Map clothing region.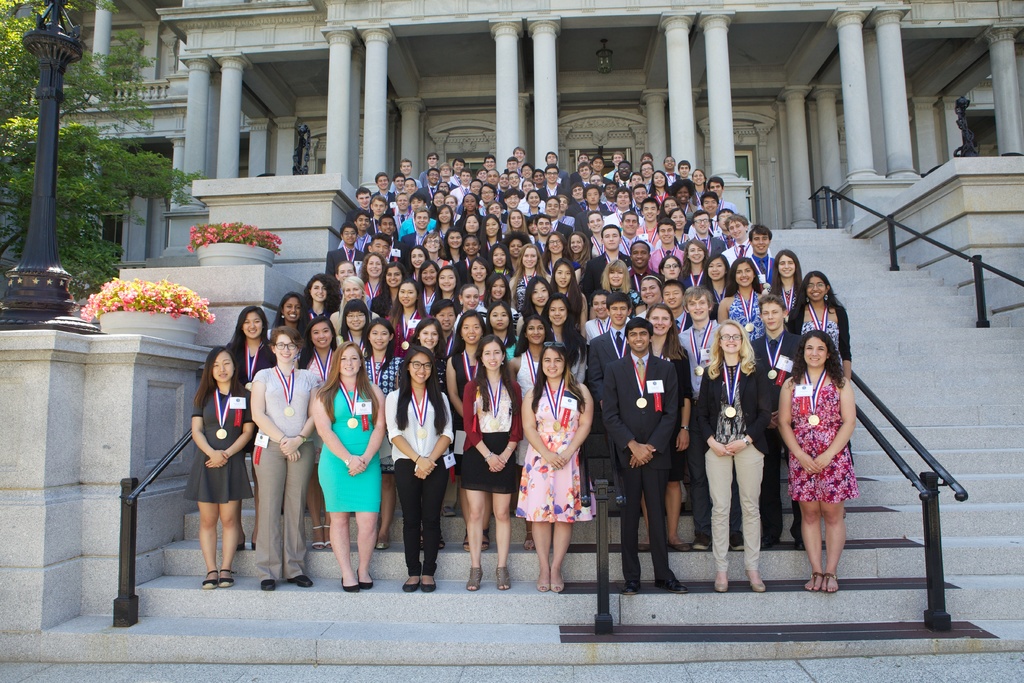
Mapped to [x1=695, y1=272, x2=745, y2=313].
